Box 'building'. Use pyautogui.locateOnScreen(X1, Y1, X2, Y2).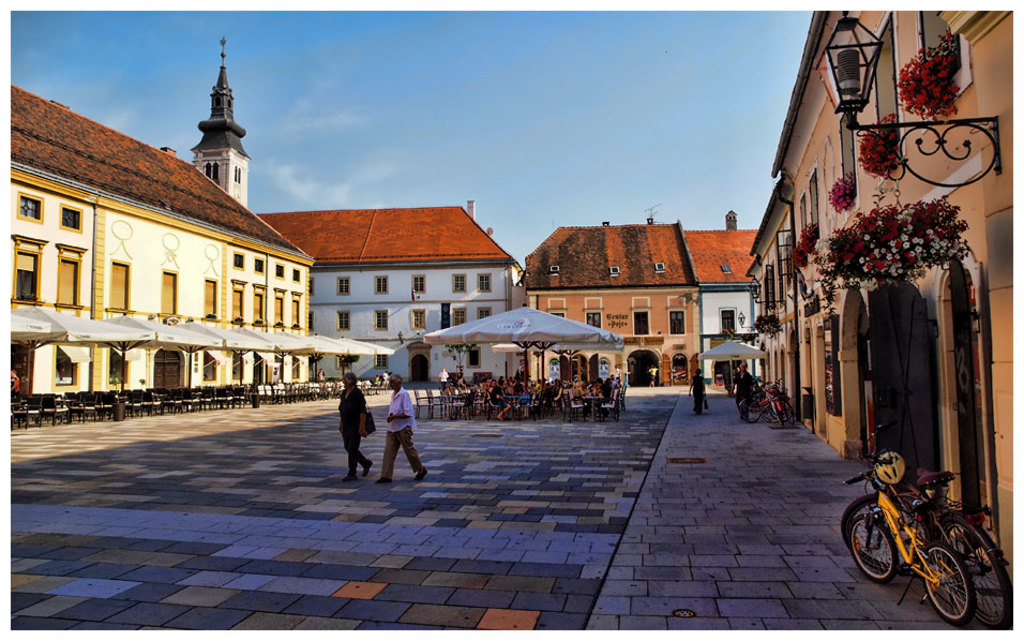
pyautogui.locateOnScreen(253, 213, 529, 382).
